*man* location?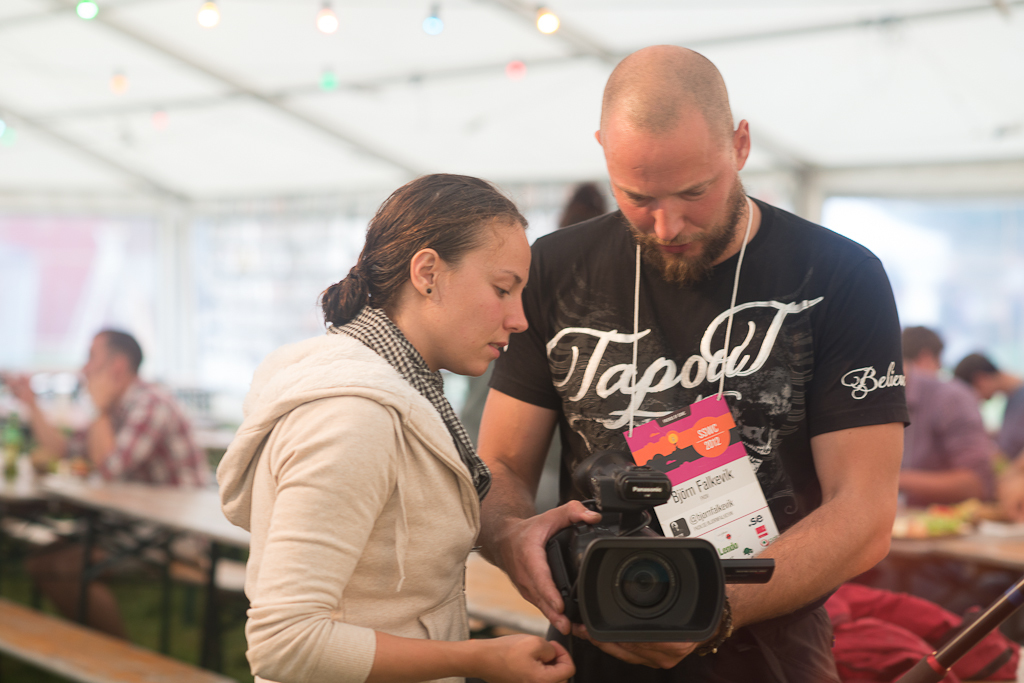
left=0, top=325, right=211, bottom=640
